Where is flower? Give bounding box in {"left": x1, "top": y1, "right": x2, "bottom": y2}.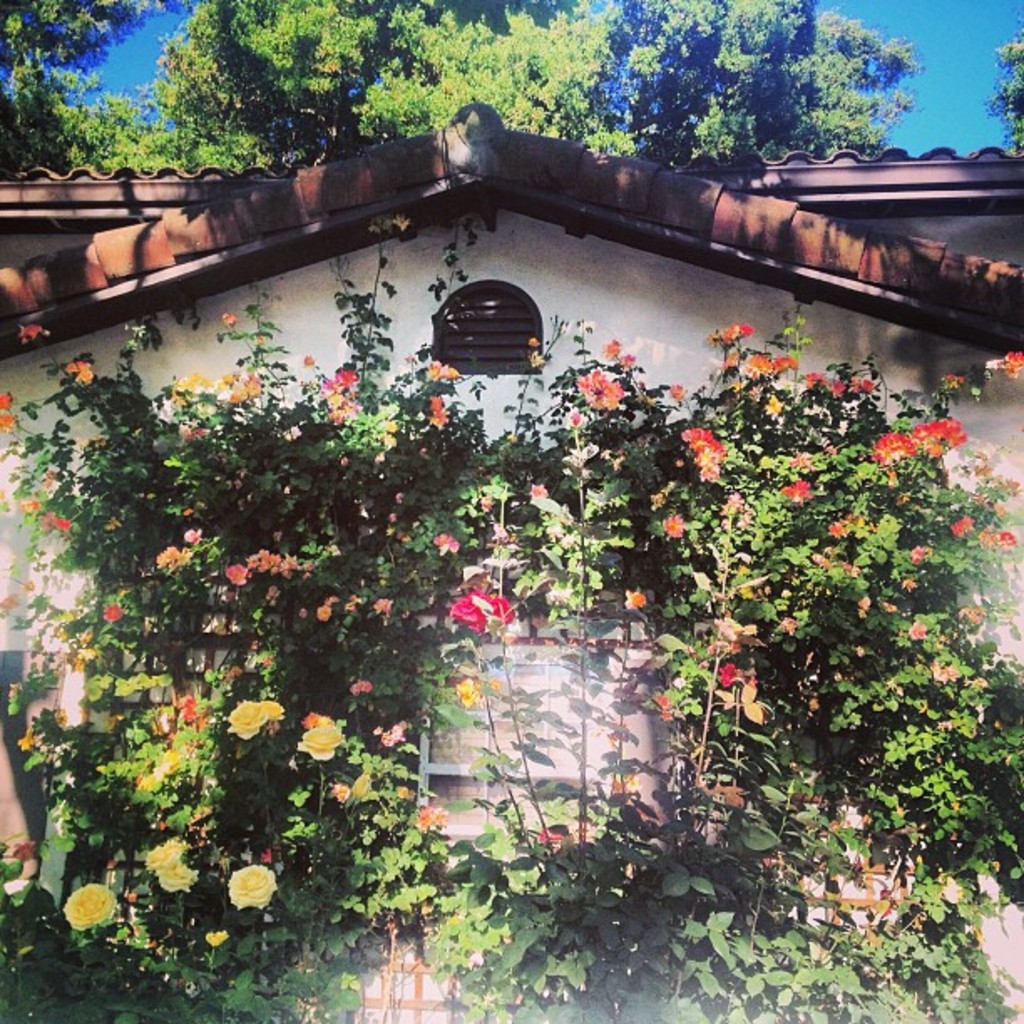
{"left": 410, "top": 803, "right": 453, "bottom": 832}.
